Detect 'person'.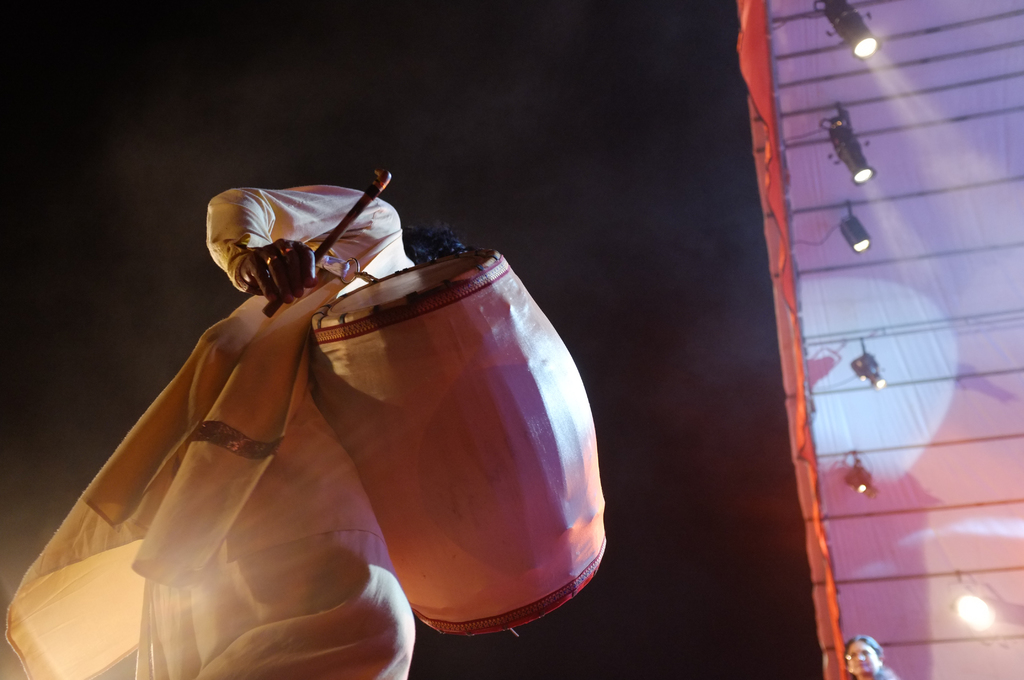
Detected at left=842, top=631, right=899, bottom=679.
